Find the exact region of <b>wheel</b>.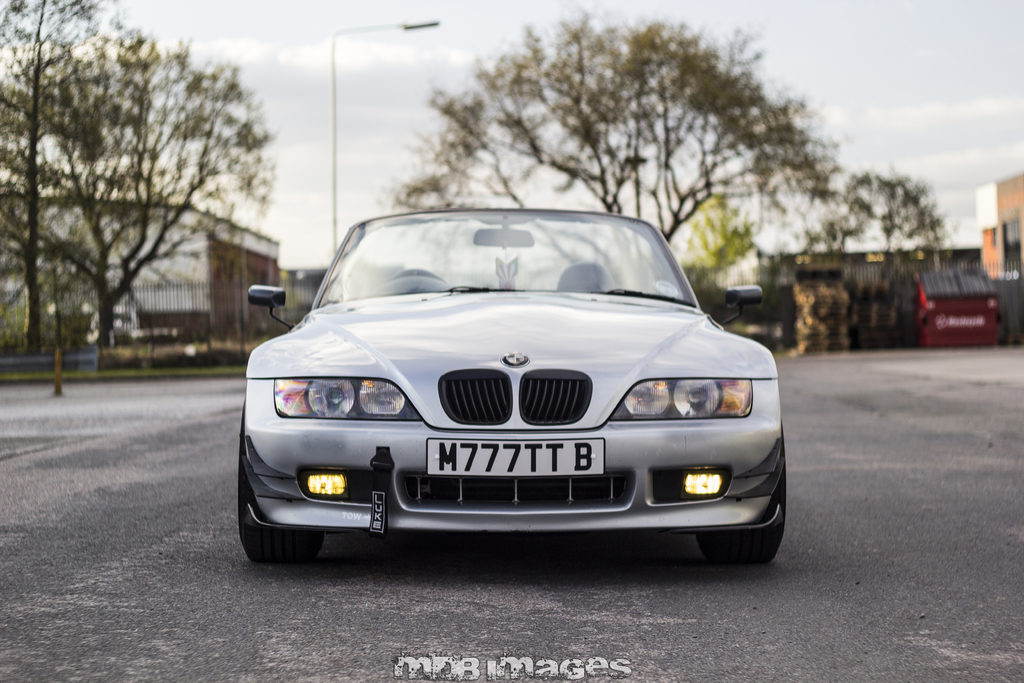
Exact region: 235:440:323:566.
